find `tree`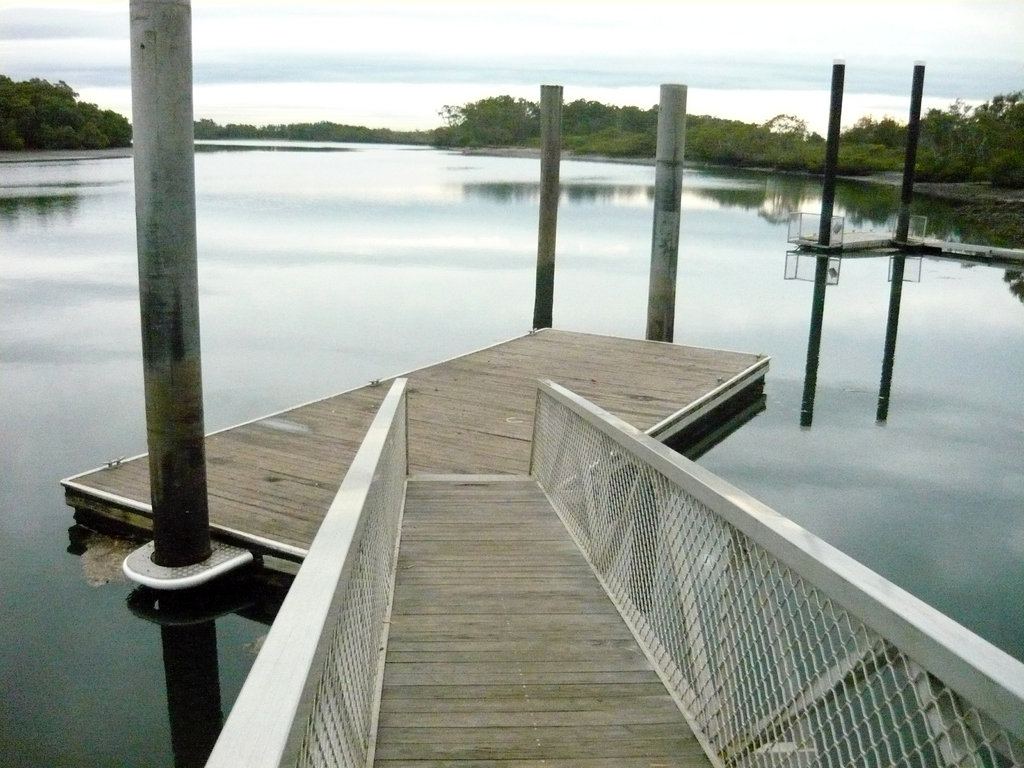
(684,103,828,172)
